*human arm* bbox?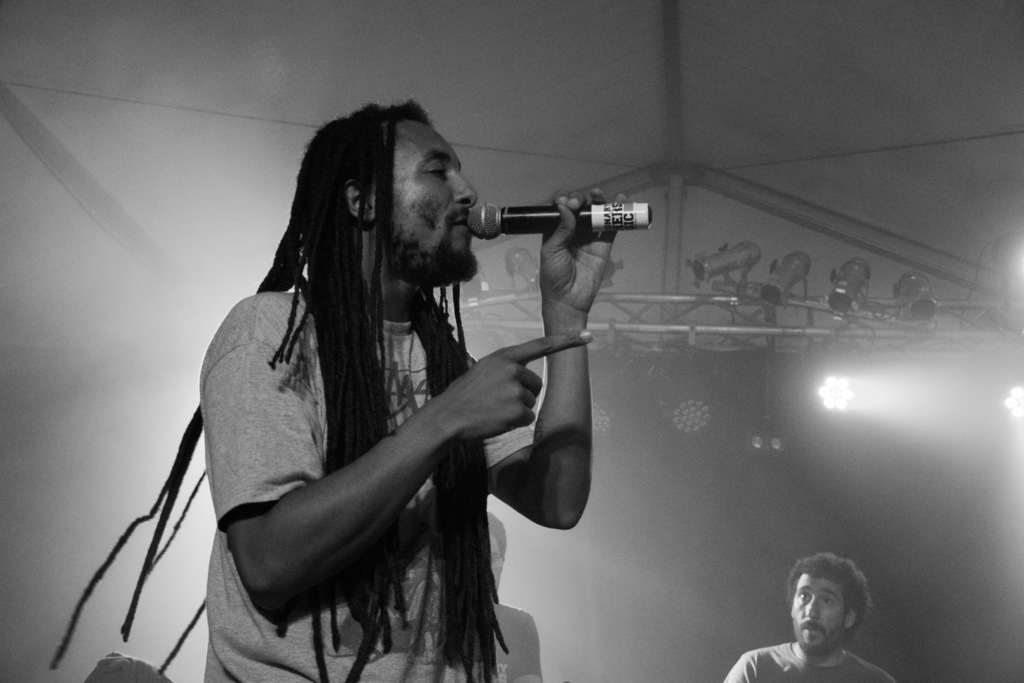
867,667,900,682
